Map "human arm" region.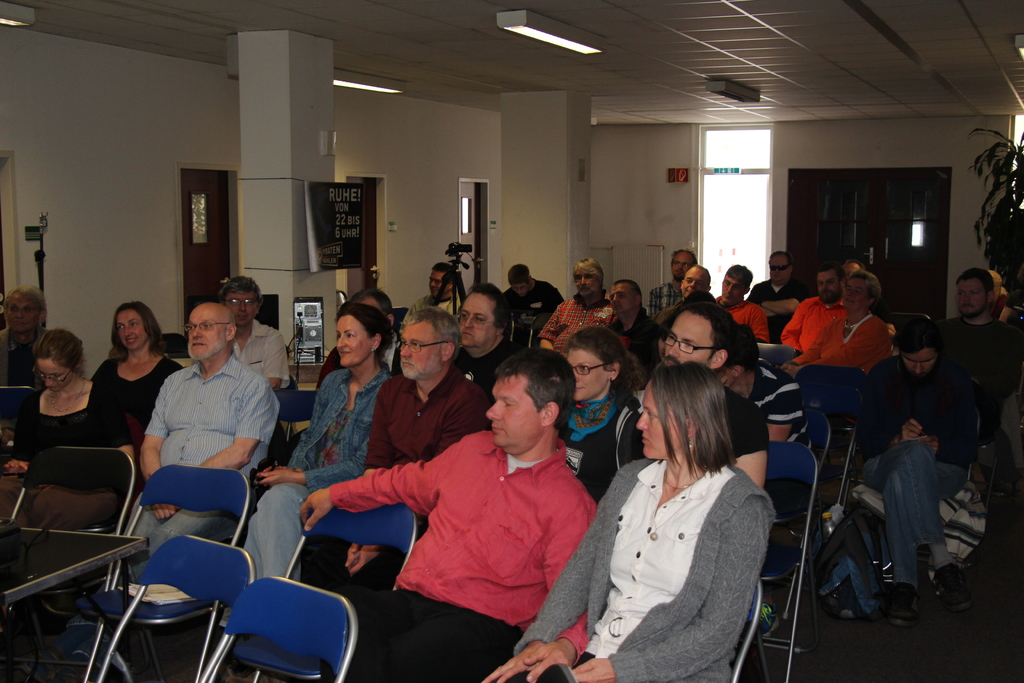
Mapped to locate(483, 466, 636, 682).
